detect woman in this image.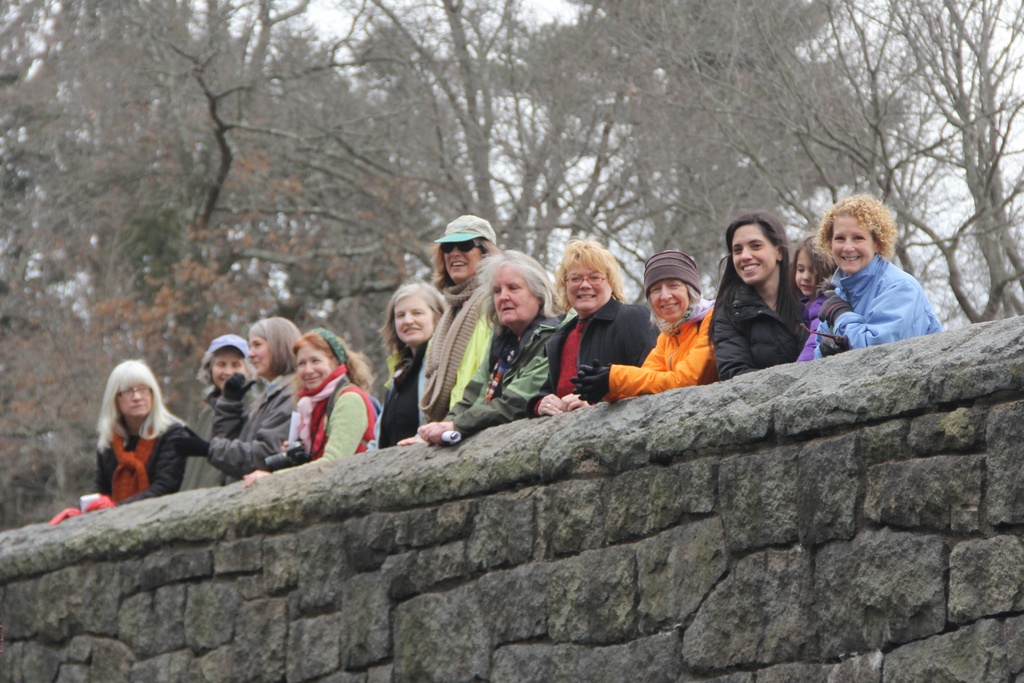
Detection: pyautogui.locateOnScreen(709, 209, 826, 395).
